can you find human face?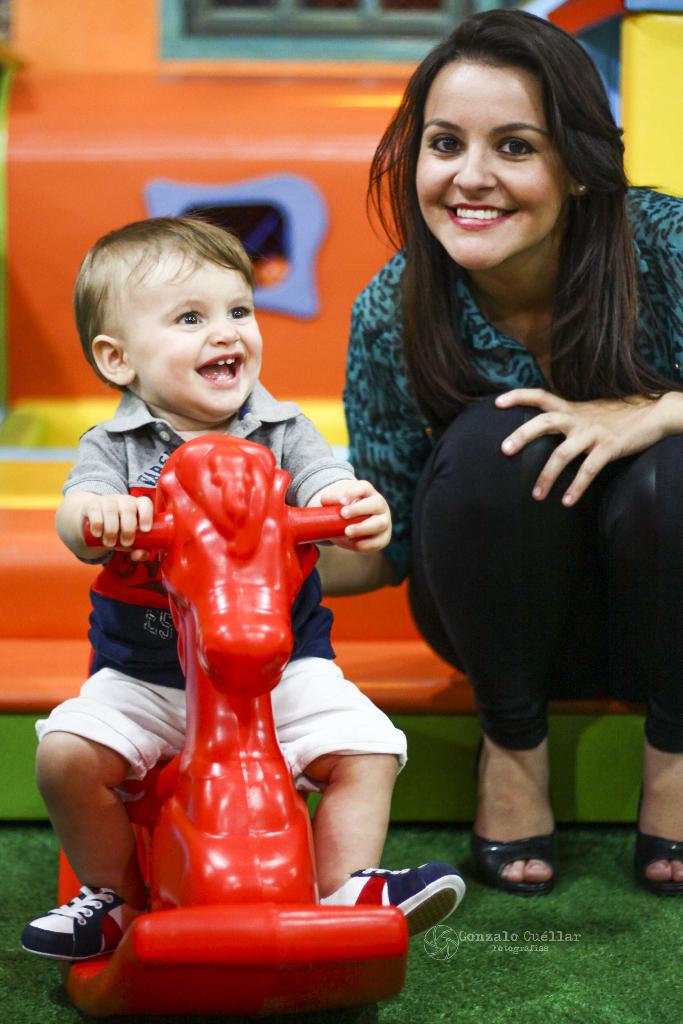
Yes, bounding box: {"x1": 415, "y1": 58, "x2": 568, "y2": 270}.
